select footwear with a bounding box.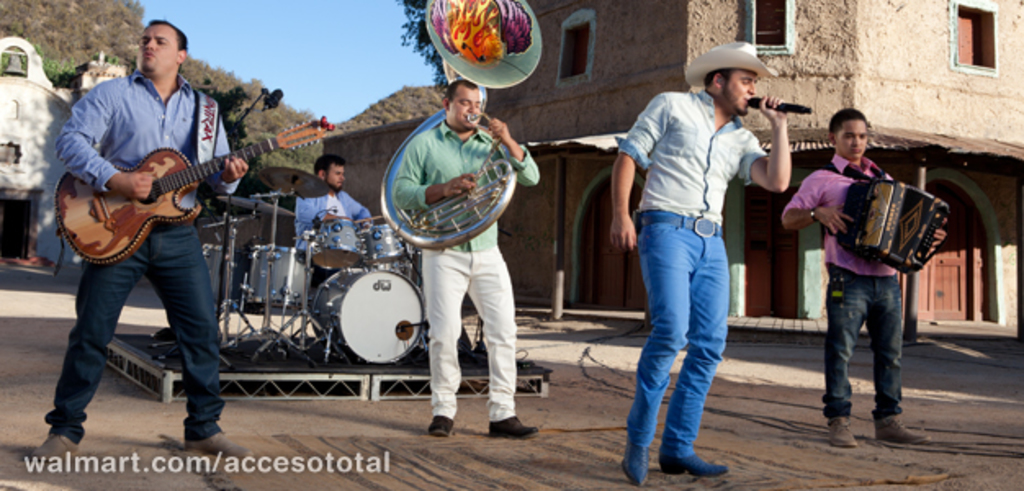
BBox(487, 414, 538, 442).
